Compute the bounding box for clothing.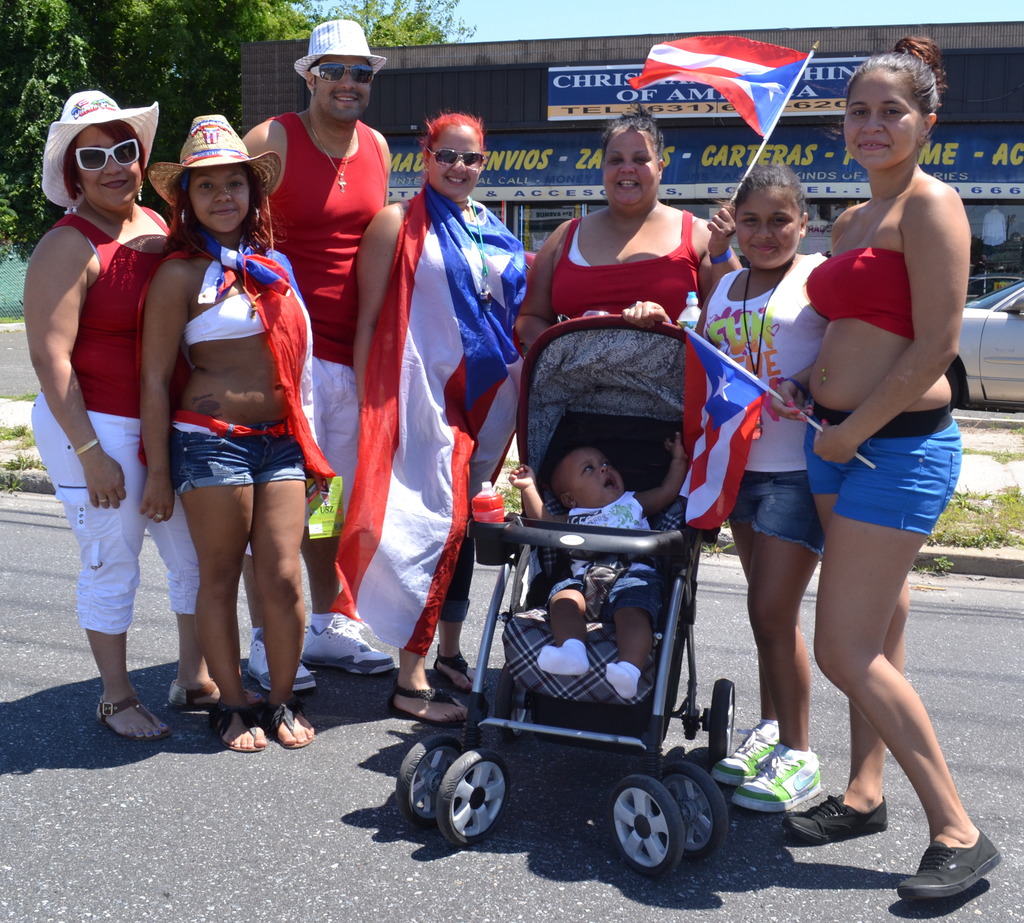
[x1=356, y1=178, x2=516, y2=632].
